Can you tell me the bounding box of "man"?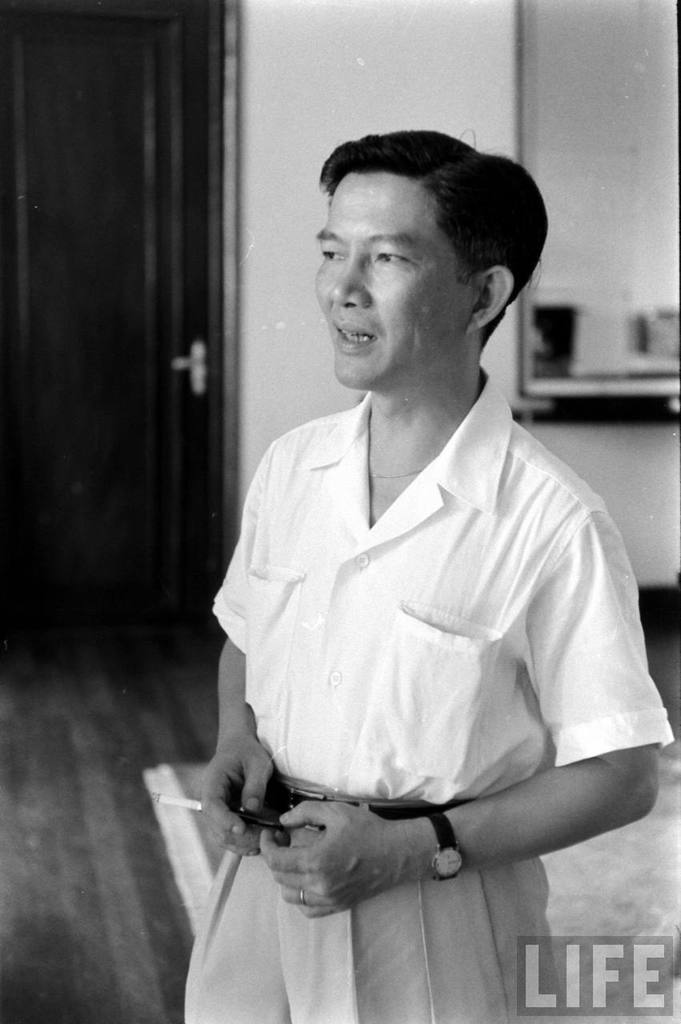
Rect(168, 129, 661, 974).
